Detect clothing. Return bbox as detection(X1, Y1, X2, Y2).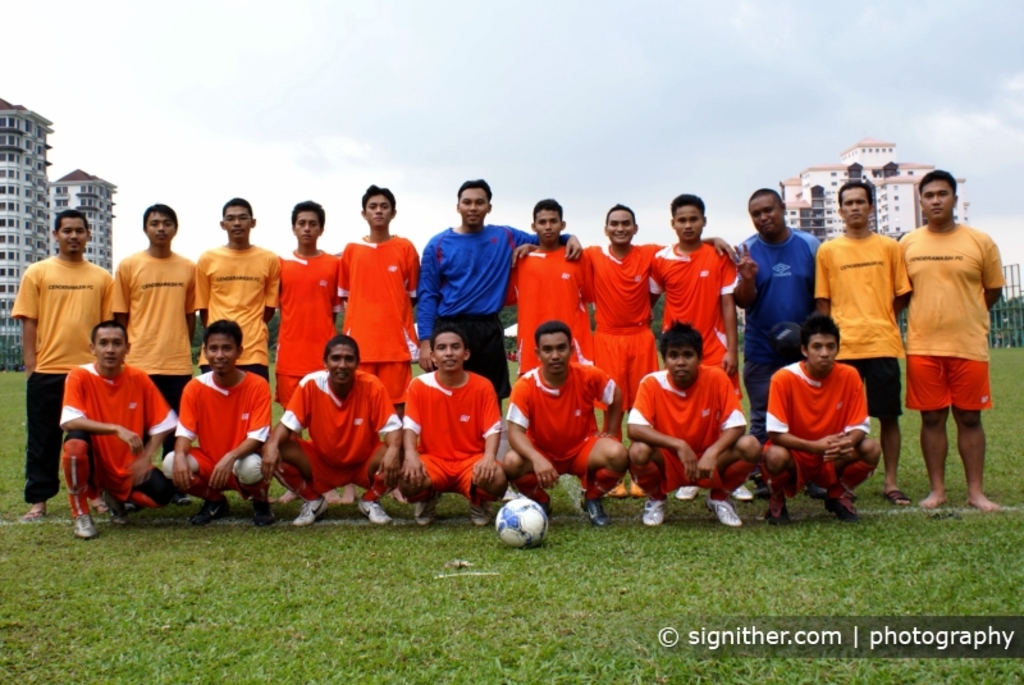
detection(353, 365, 413, 408).
